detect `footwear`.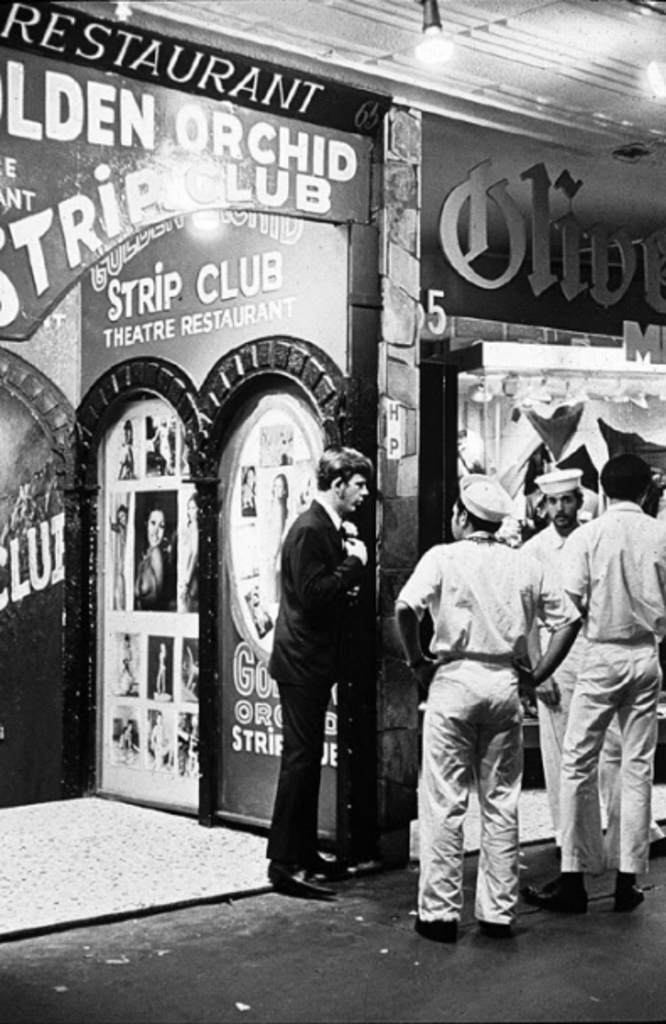
Detected at region(538, 865, 575, 899).
